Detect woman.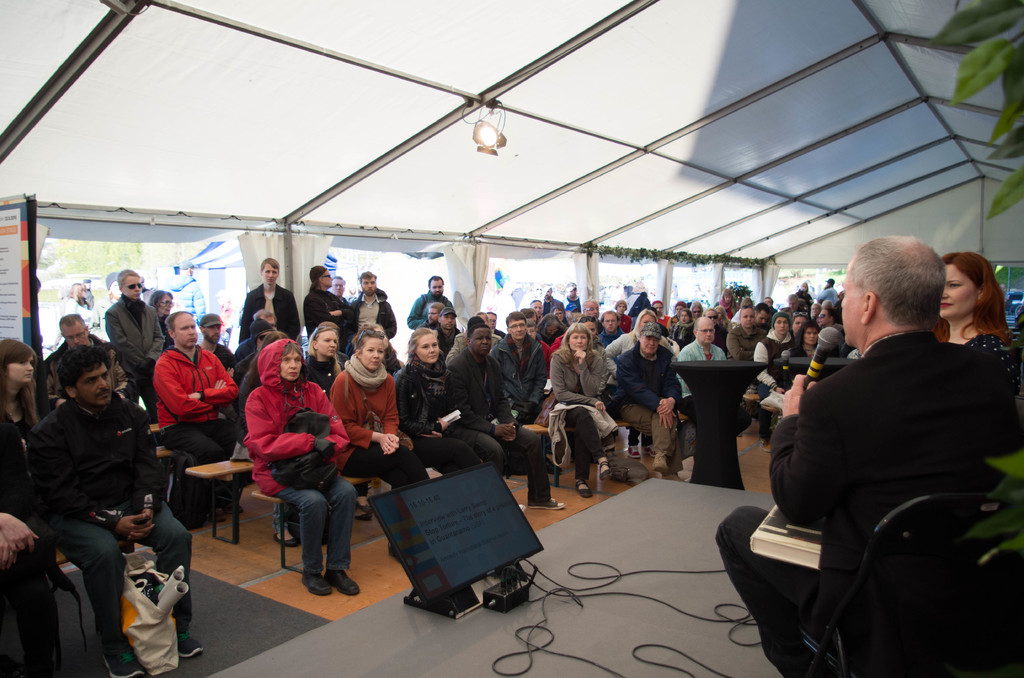
Detected at BBox(246, 341, 363, 597).
